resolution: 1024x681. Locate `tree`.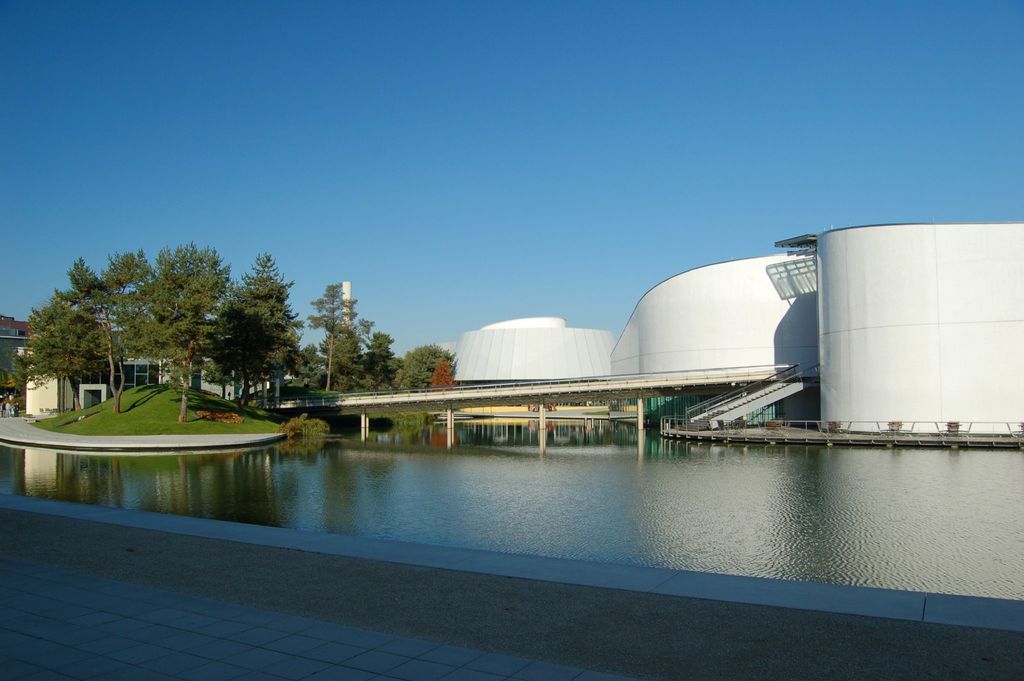
bbox=[431, 356, 459, 385].
